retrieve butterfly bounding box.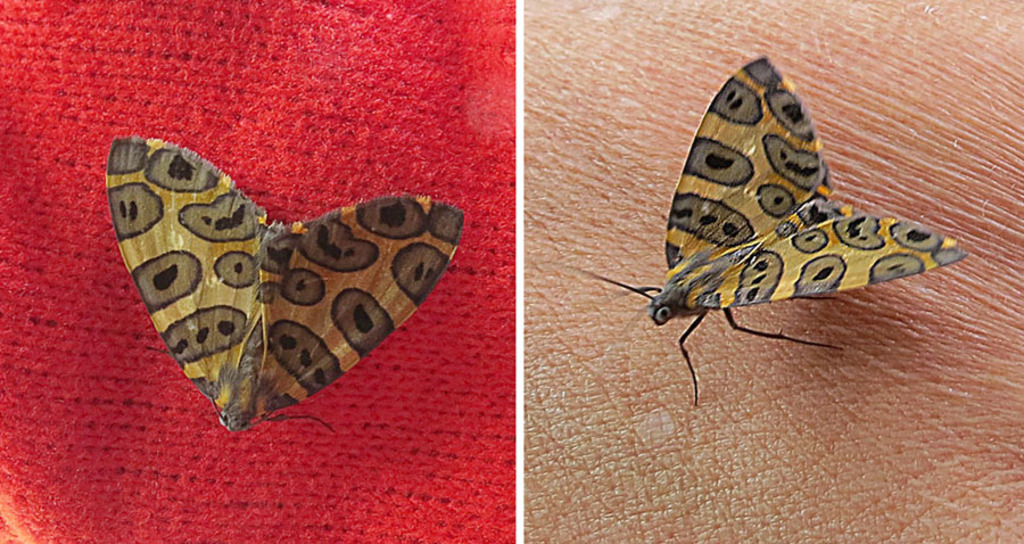
Bounding box: 594 58 957 358.
